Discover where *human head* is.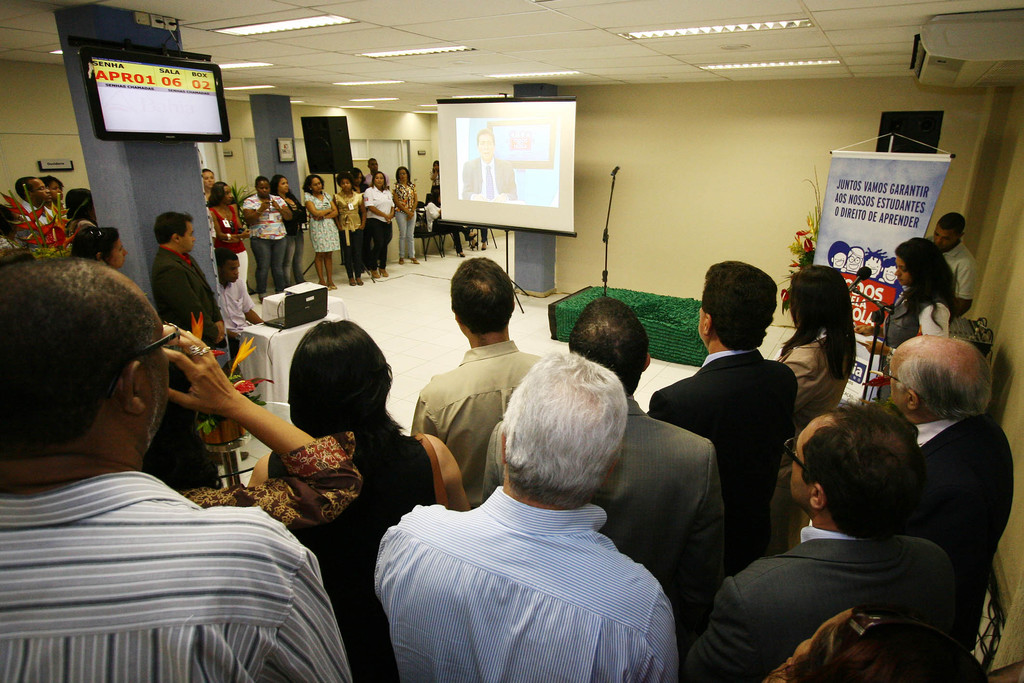
Discovered at bbox=(696, 263, 785, 352).
